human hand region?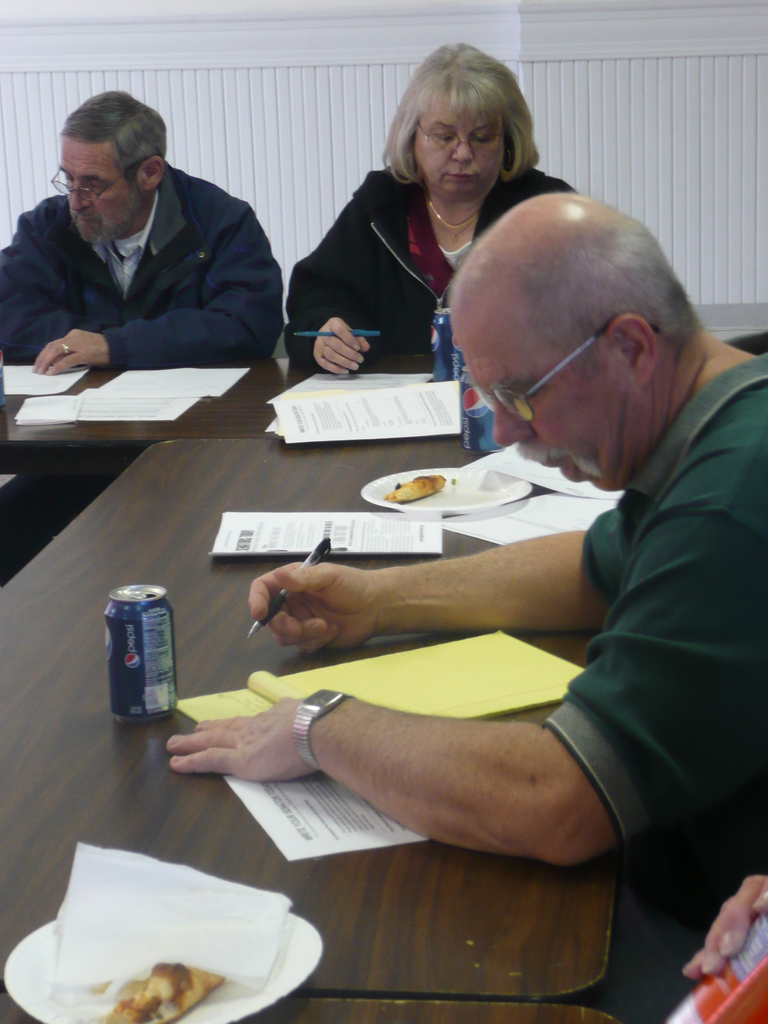
164/693/324/784
